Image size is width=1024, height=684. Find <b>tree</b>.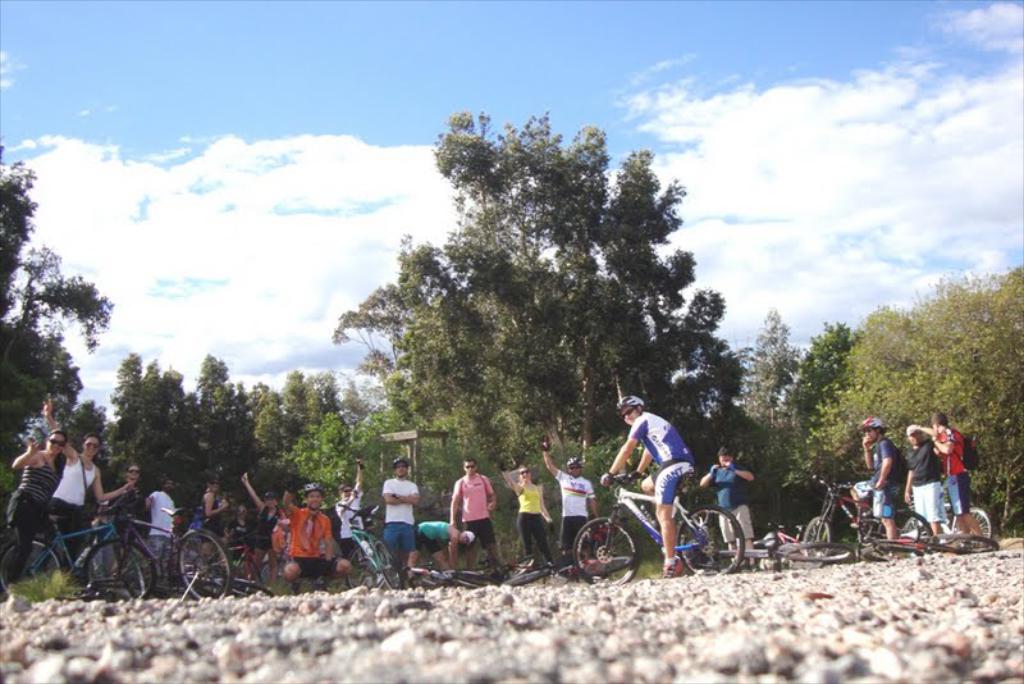
bbox=(731, 305, 804, 538).
